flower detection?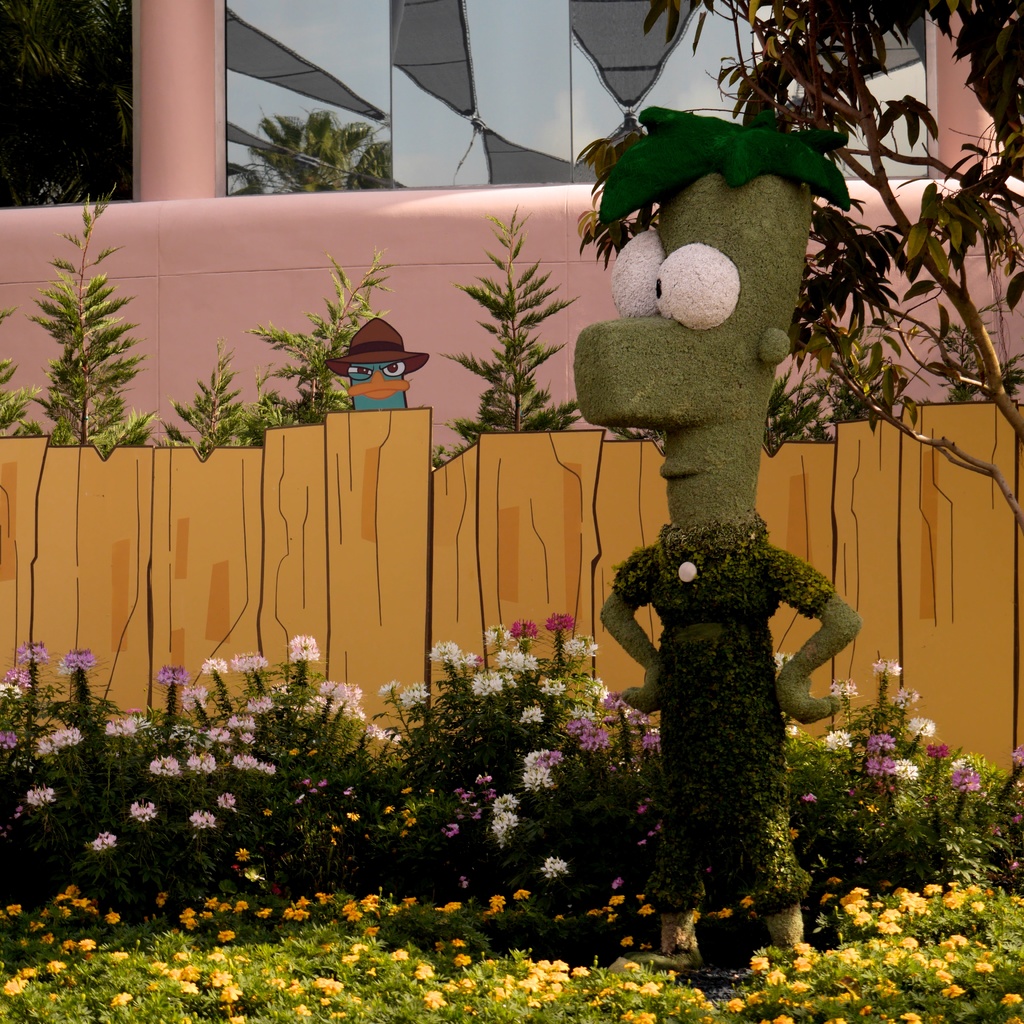
[125, 707, 146, 714]
